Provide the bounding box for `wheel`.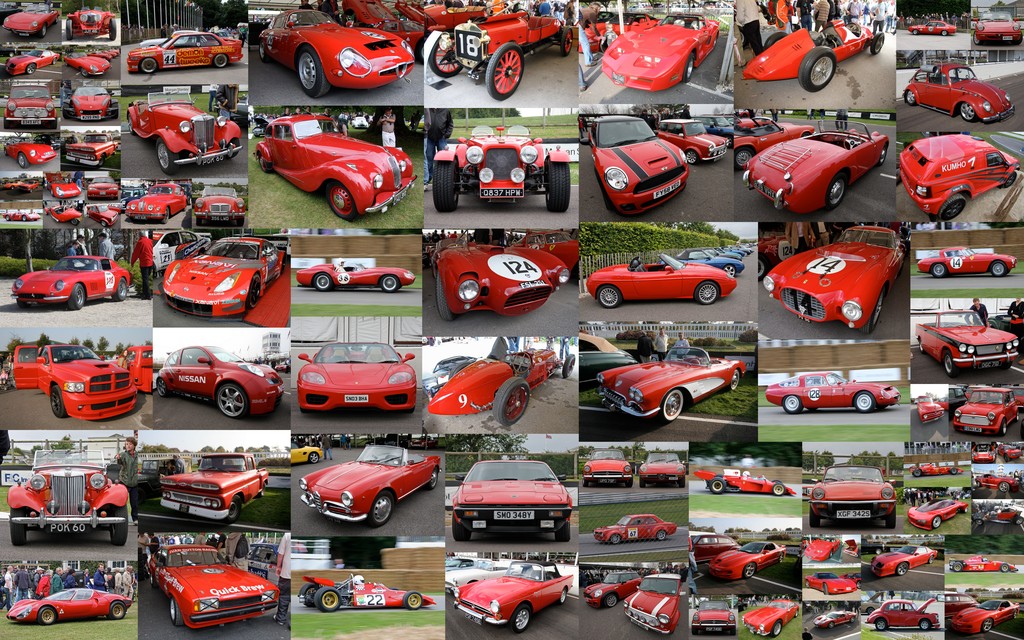
719,266,737,278.
